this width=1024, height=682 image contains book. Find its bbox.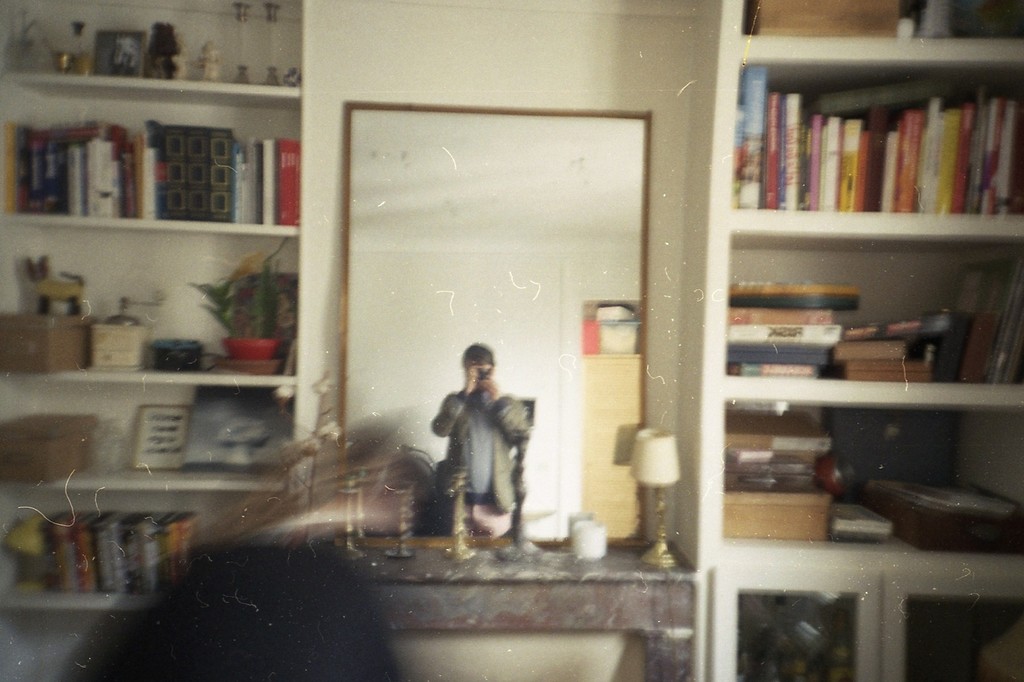
[x1=885, y1=129, x2=897, y2=209].
